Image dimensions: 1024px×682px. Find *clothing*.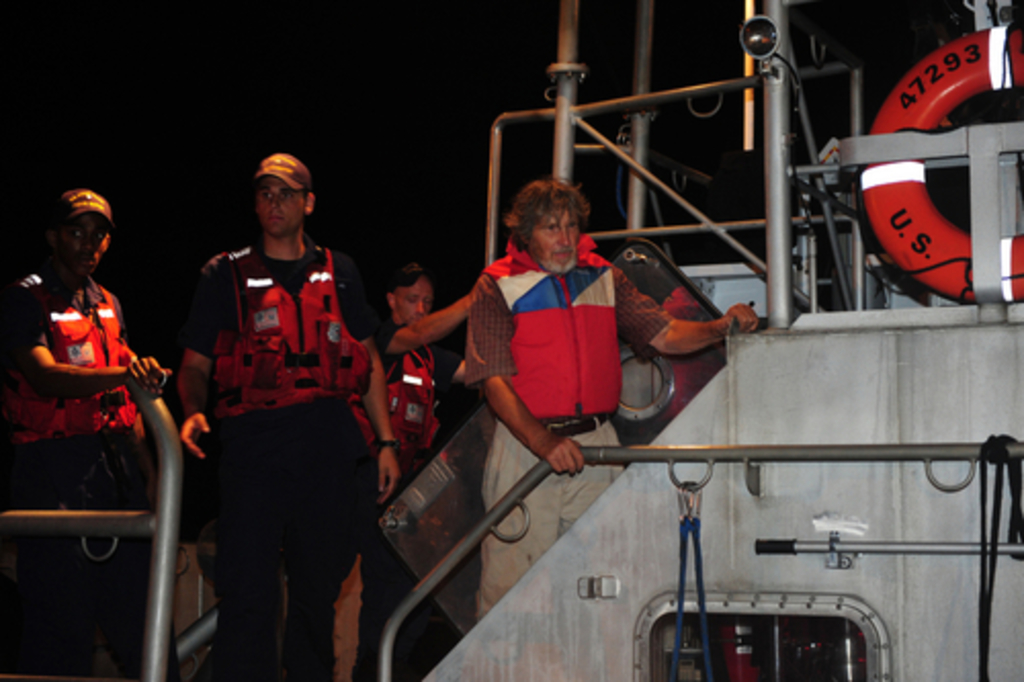
region(2, 252, 141, 438).
